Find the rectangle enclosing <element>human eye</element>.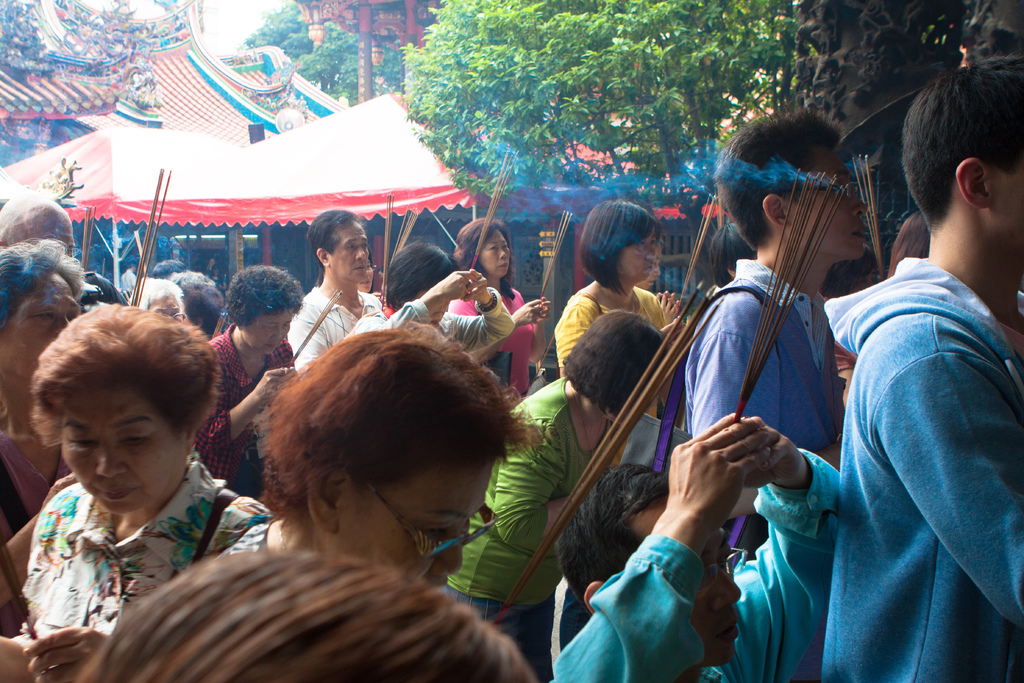
636 240 647 249.
